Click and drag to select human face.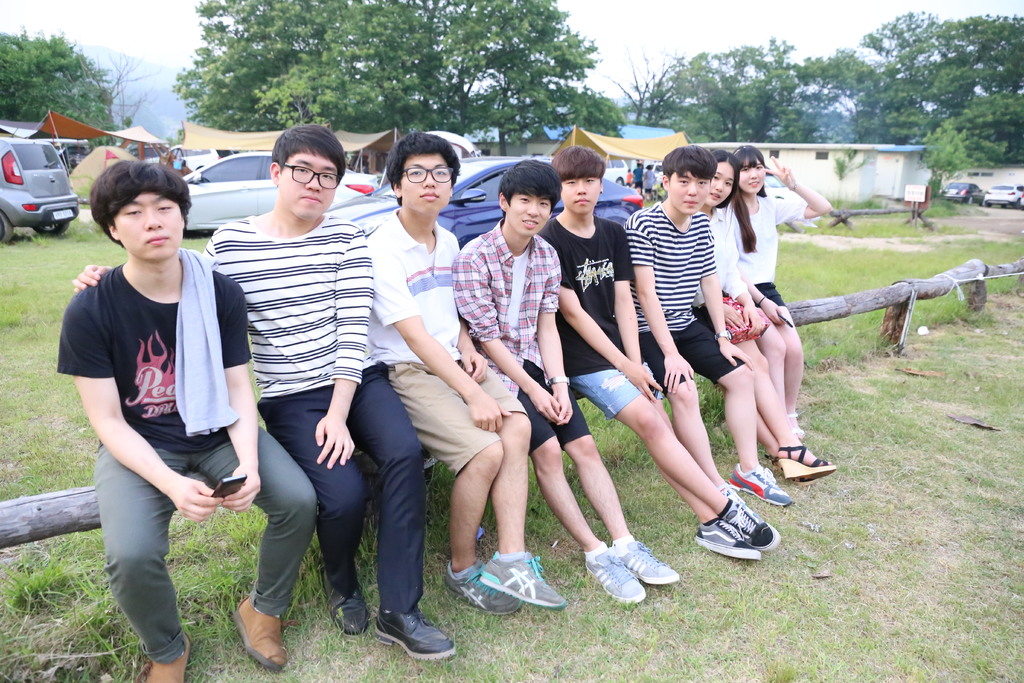
Selection: 510/193/548/235.
